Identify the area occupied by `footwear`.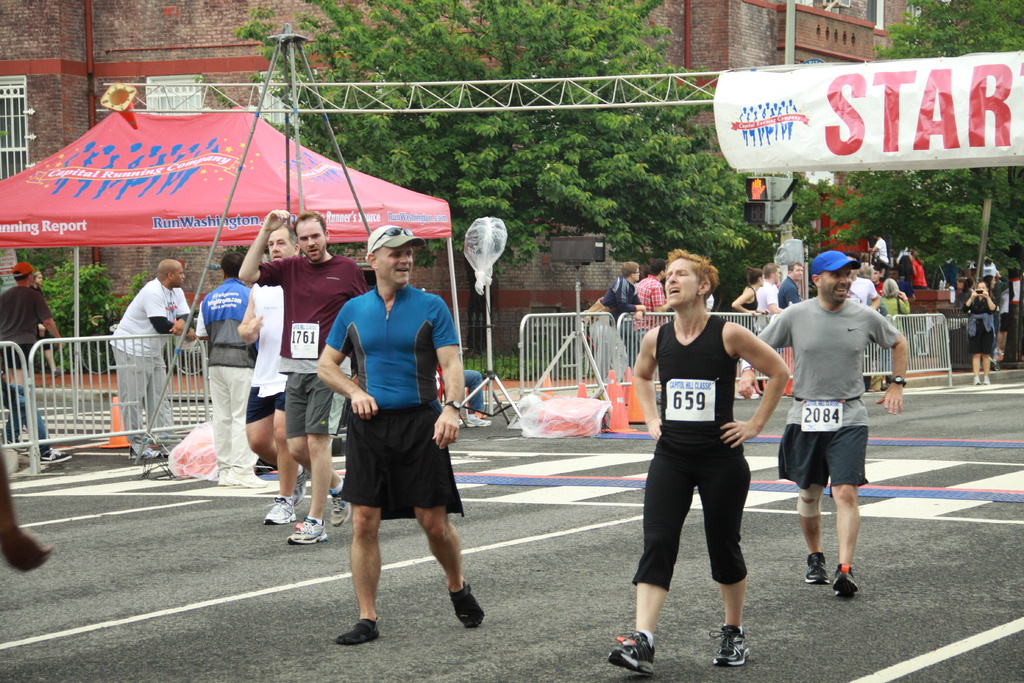
Area: (x1=448, y1=578, x2=483, y2=629).
